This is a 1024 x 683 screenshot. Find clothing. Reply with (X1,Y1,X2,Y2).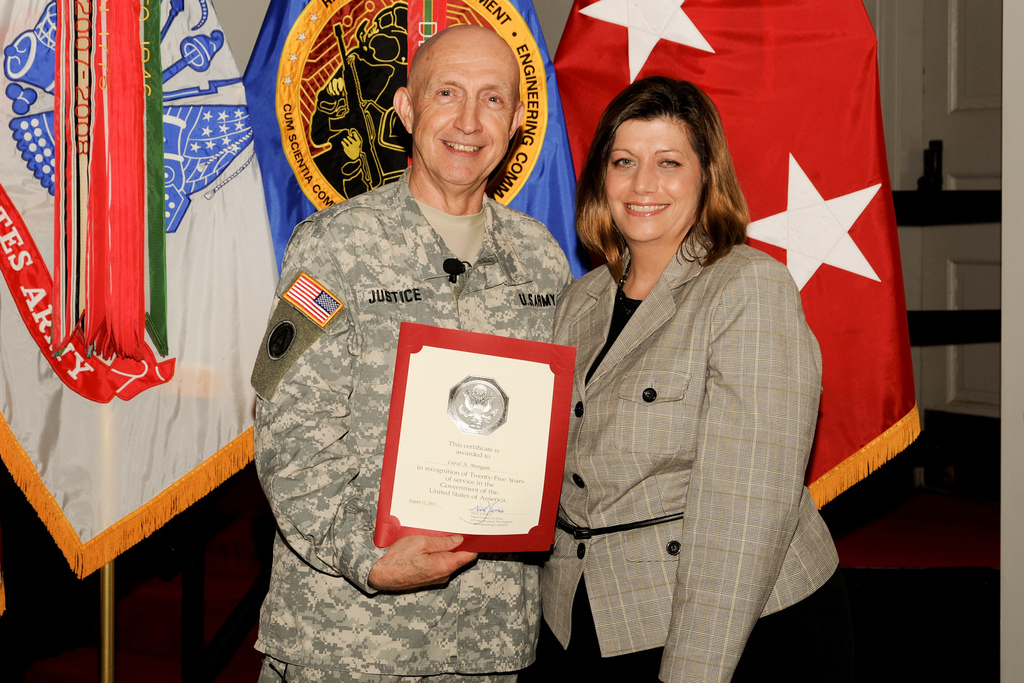
(243,129,584,614).
